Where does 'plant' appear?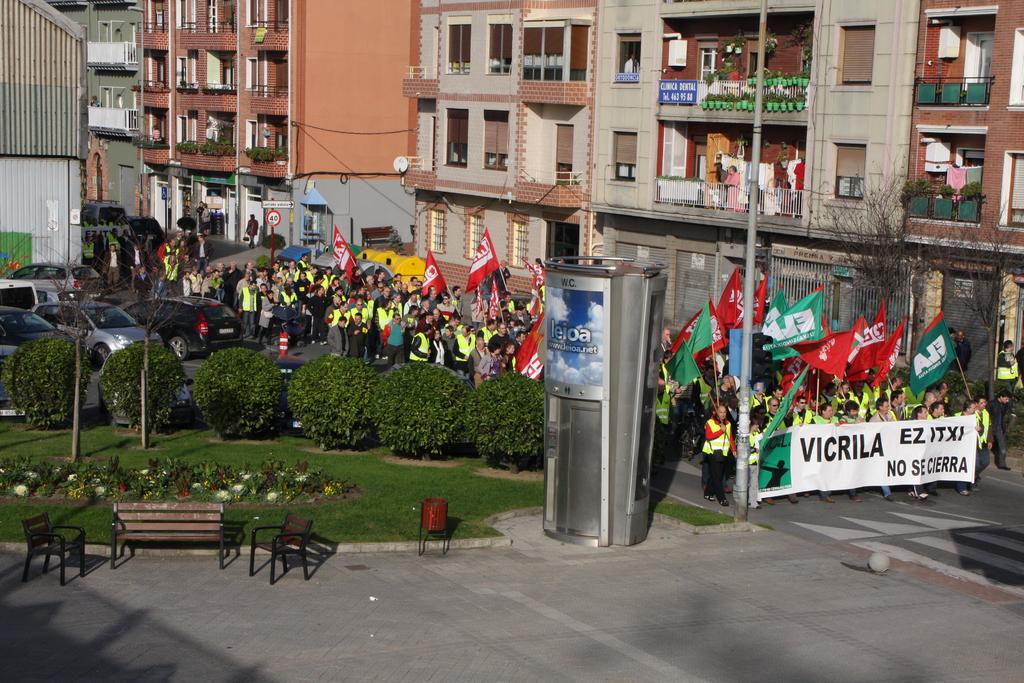
Appears at <box>284,355,383,452</box>.
